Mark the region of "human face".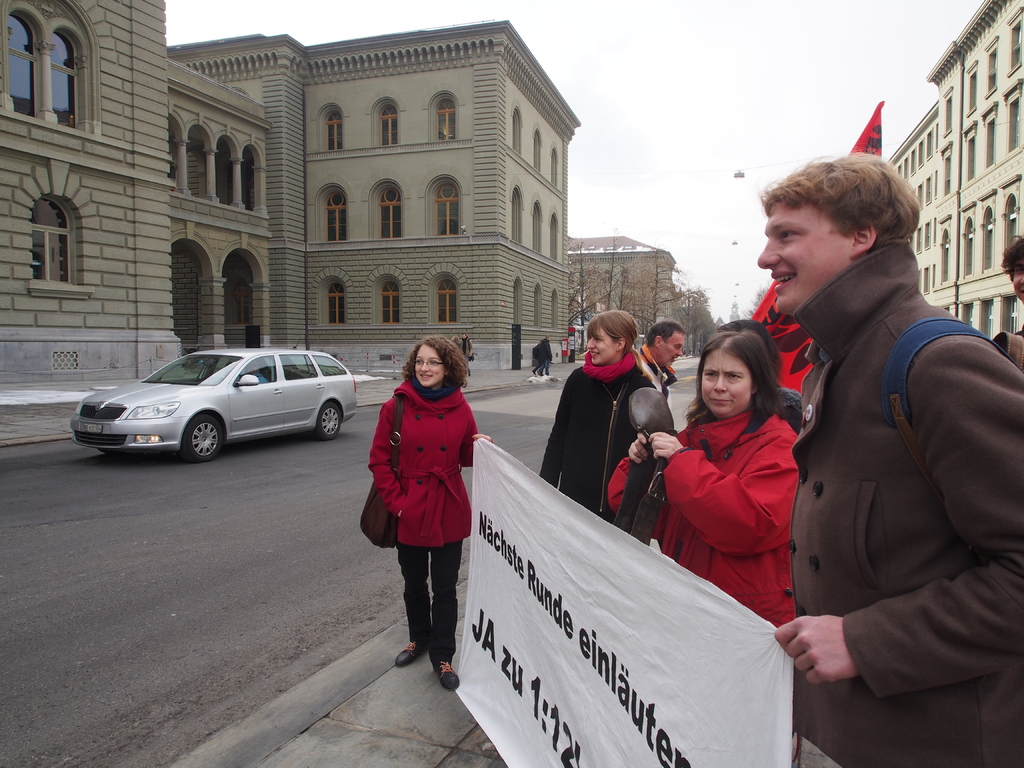
Region: (700, 350, 753, 413).
